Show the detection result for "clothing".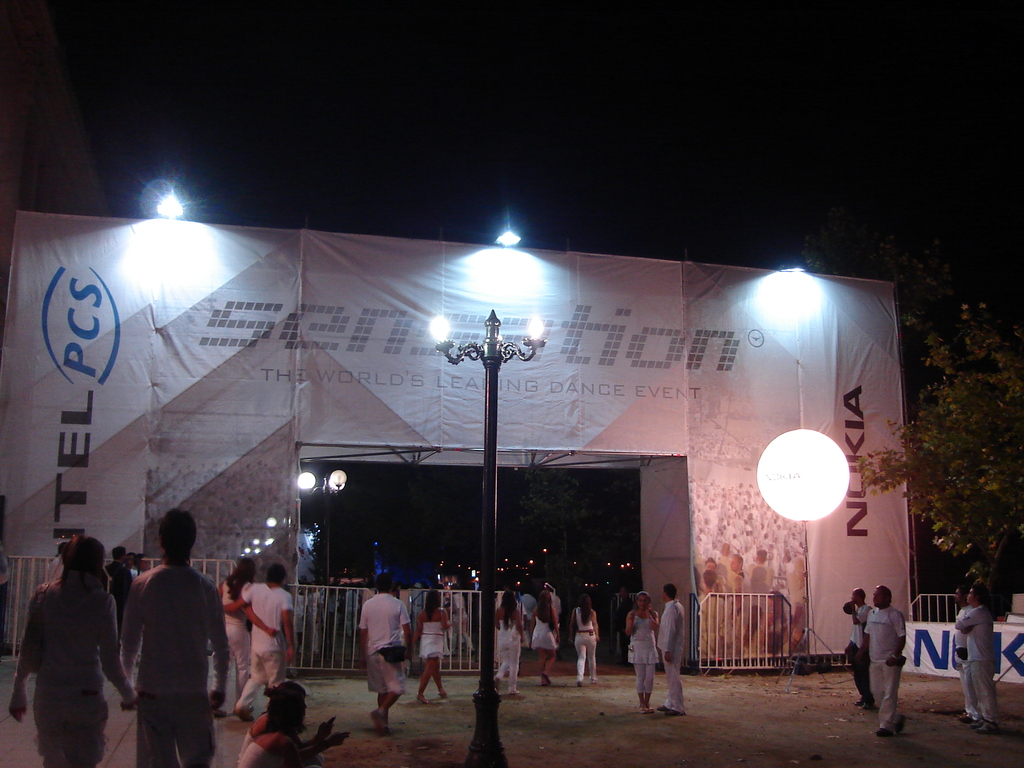
region(657, 596, 687, 714).
